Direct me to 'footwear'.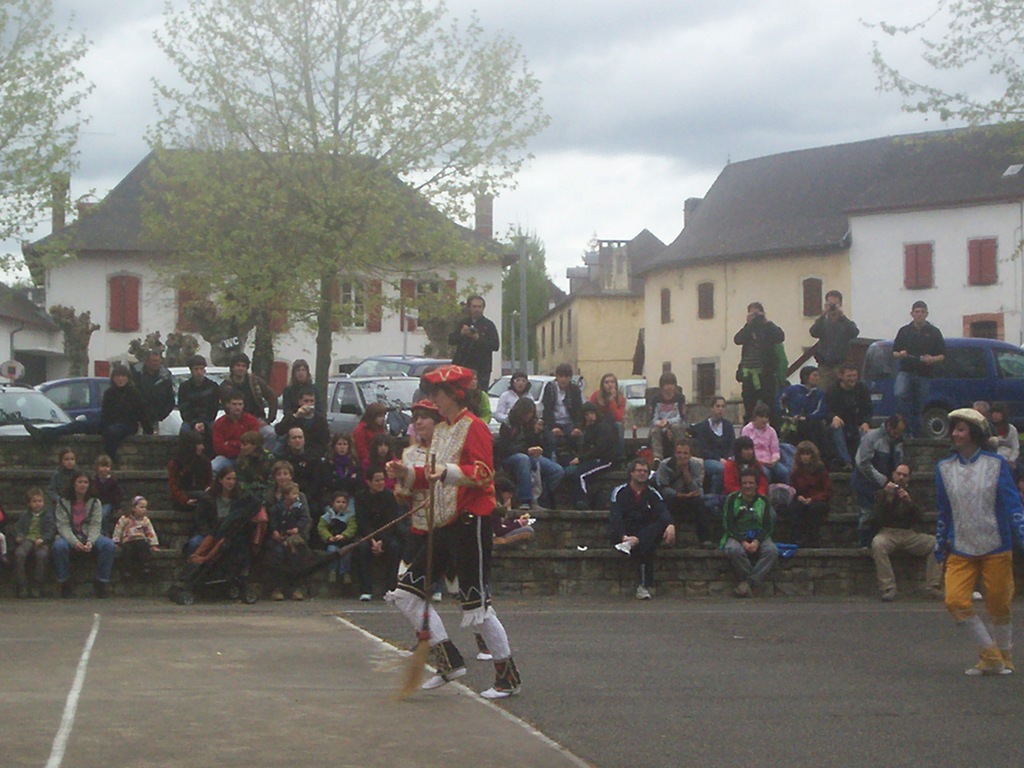
Direction: (left=480, top=685, right=520, bottom=697).
